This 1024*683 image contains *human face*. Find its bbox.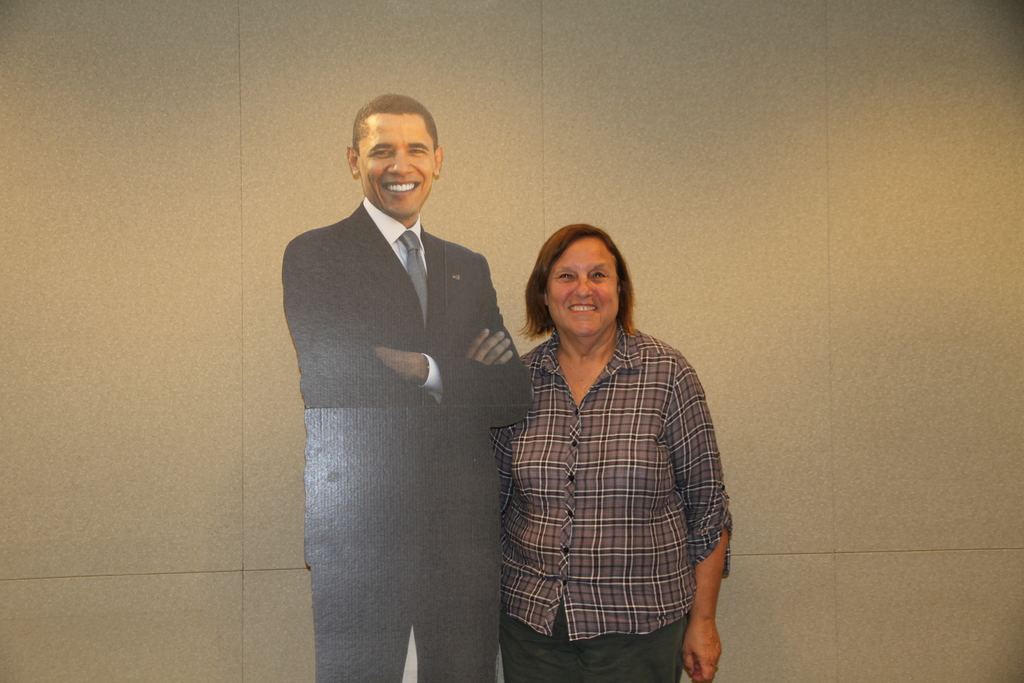
[left=549, top=239, right=620, bottom=336].
